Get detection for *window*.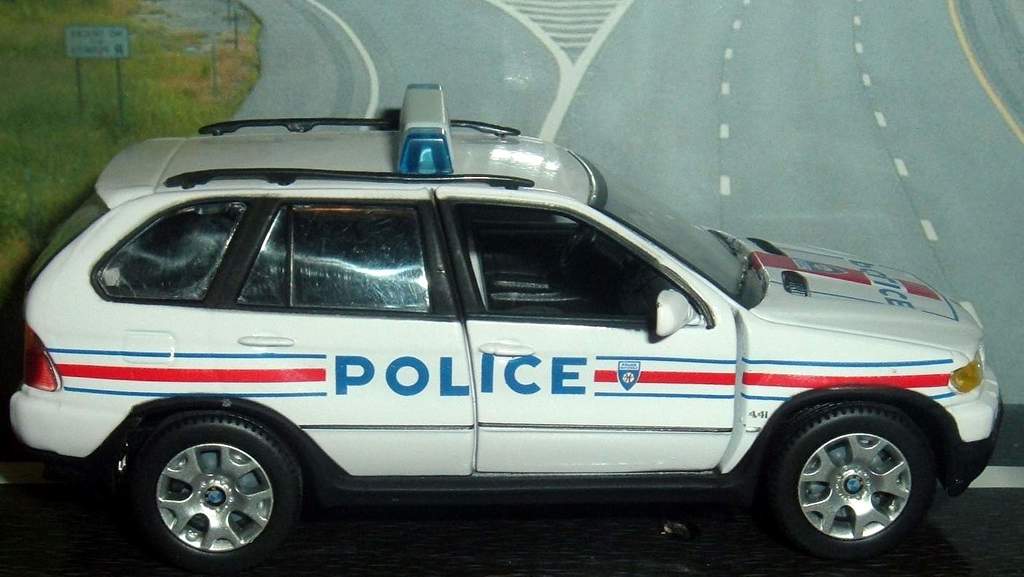
Detection: (x1=448, y1=208, x2=675, y2=309).
